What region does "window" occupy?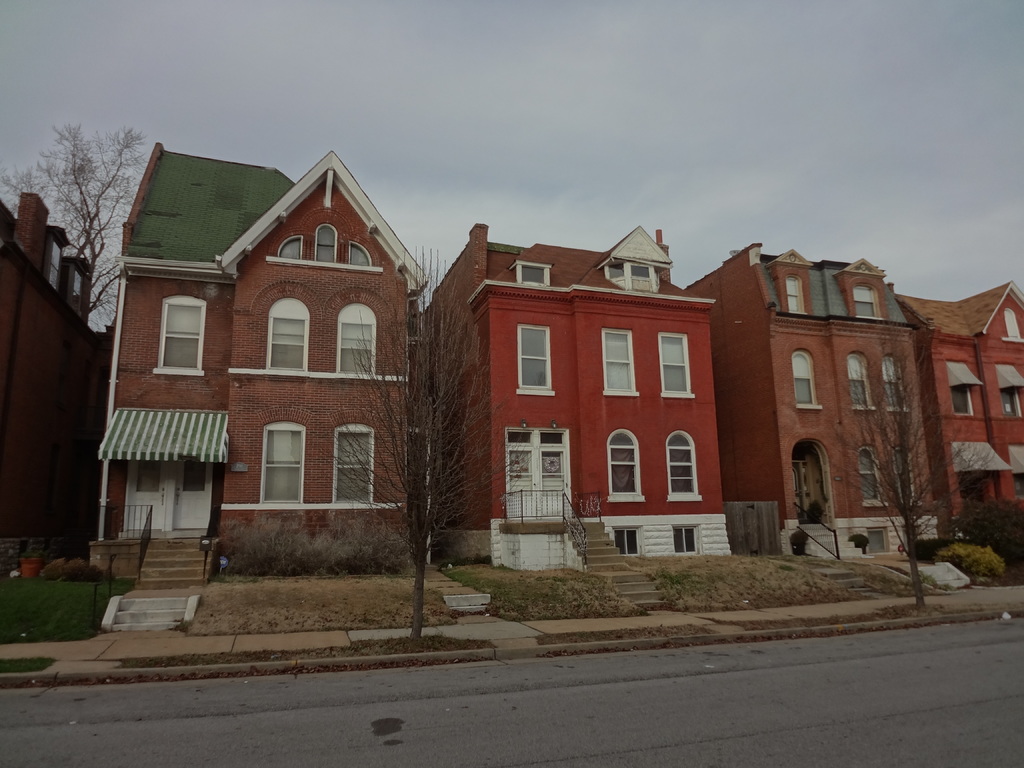
bbox(1009, 440, 1023, 495).
